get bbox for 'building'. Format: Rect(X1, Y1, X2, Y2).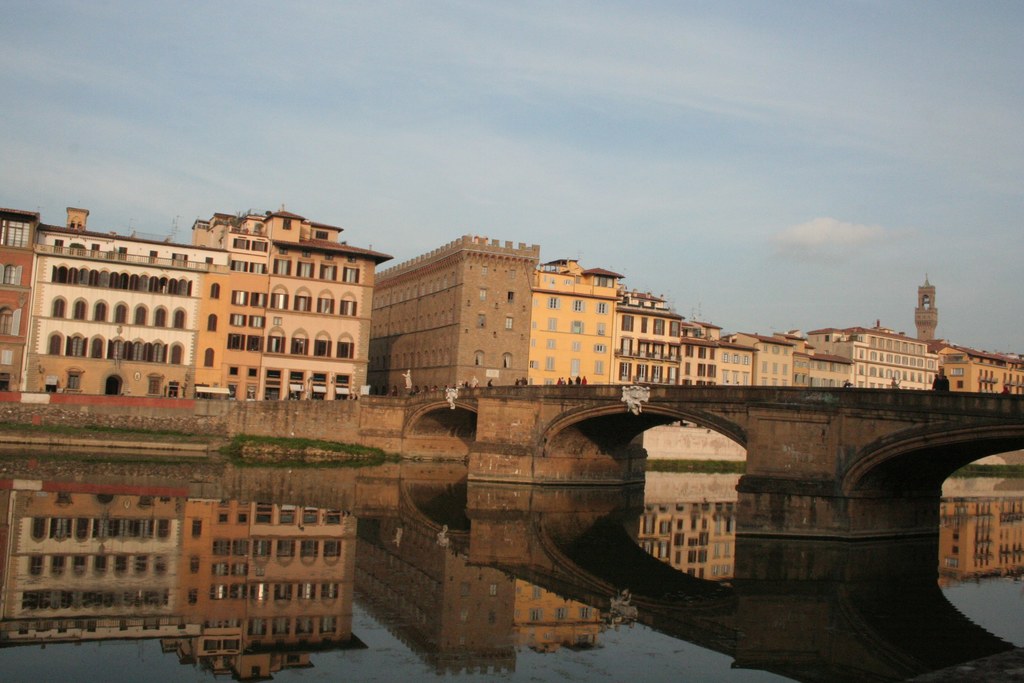
Rect(18, 210, 389, 419).
